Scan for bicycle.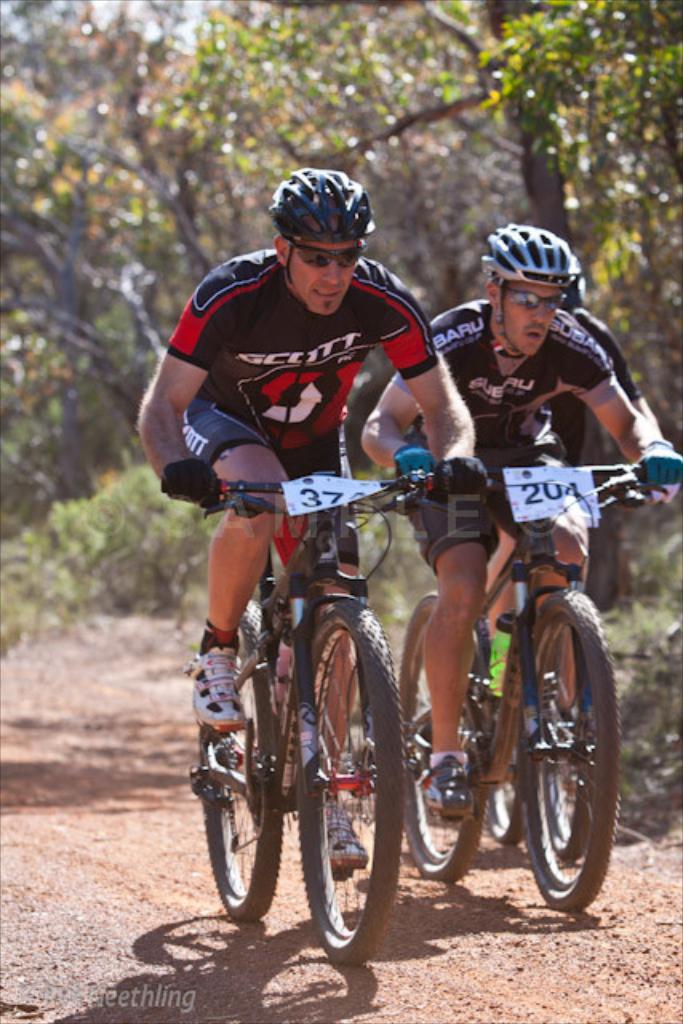
Scan result: [x1=397, y1=456, x2=661, y2=918].
